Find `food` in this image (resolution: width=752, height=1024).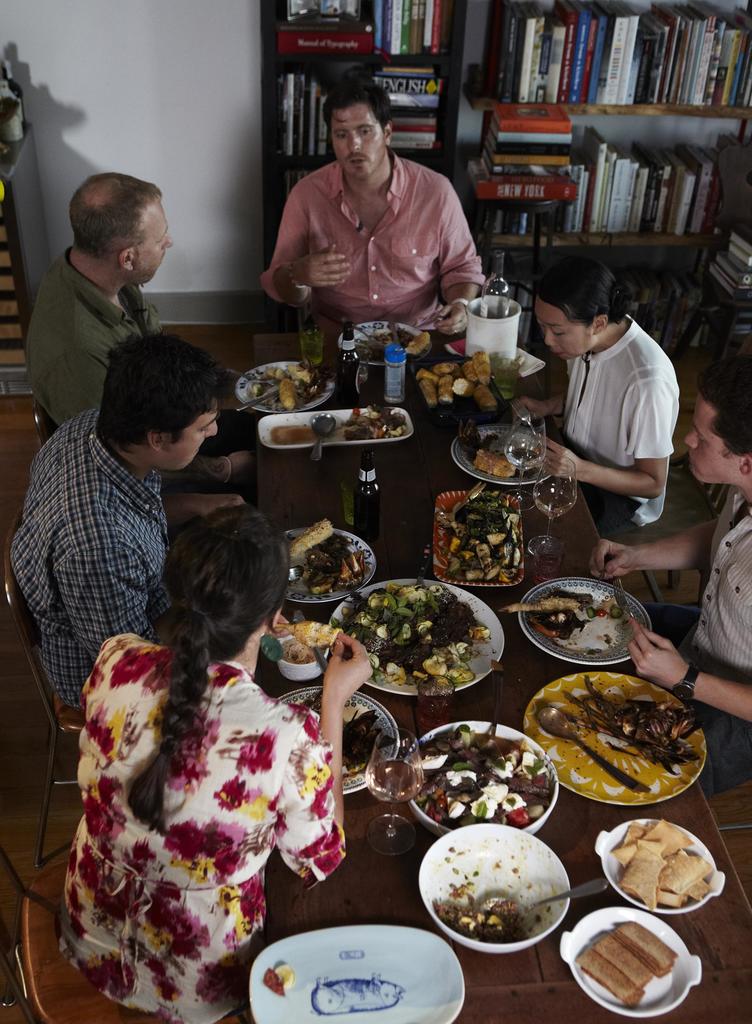
Rect(414, 365, 435, 382).
